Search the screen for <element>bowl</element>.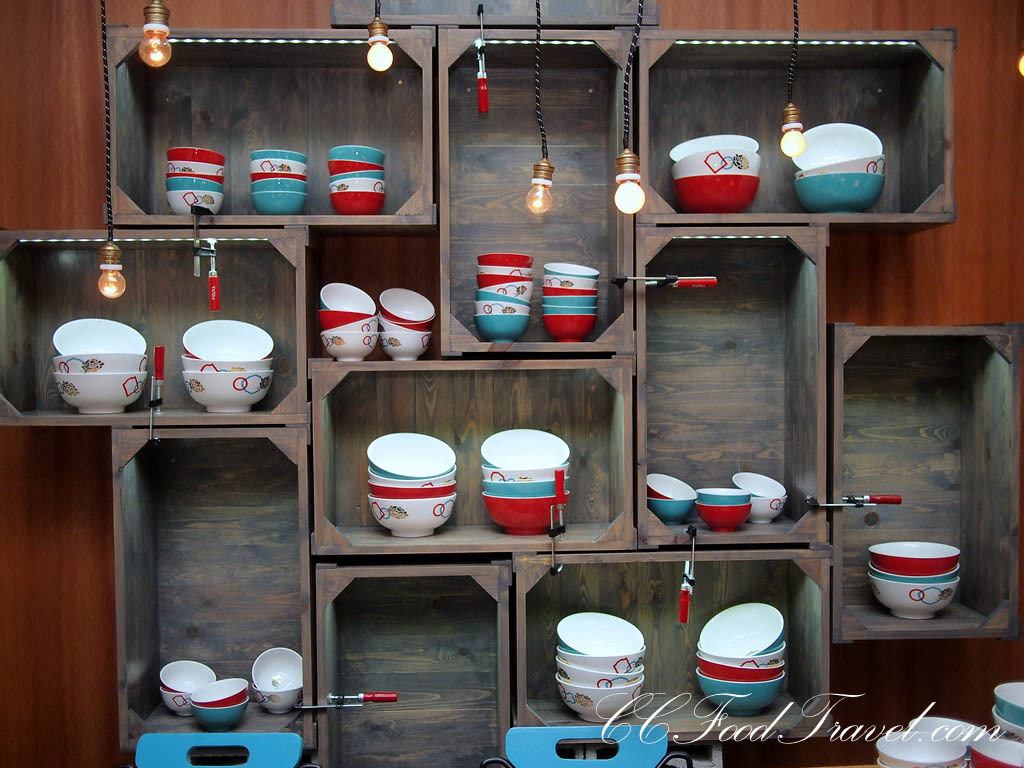
Found at locate(649, 497, 693, 525).
